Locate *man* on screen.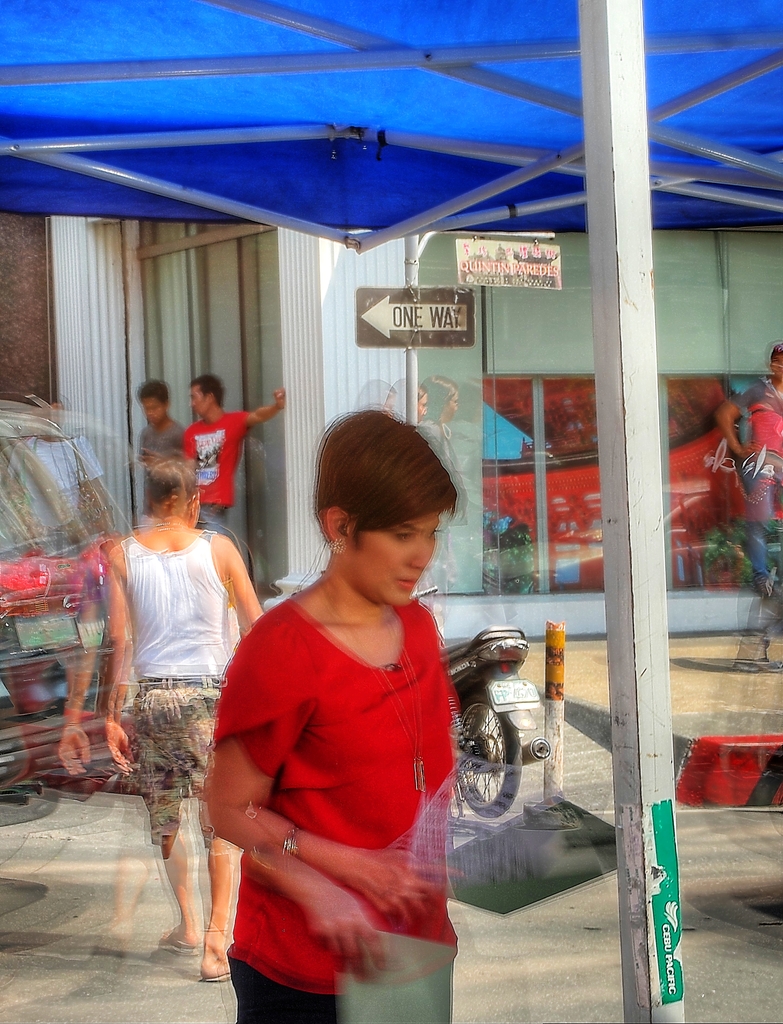
On screen at locate(110, 374, 187, 524).
